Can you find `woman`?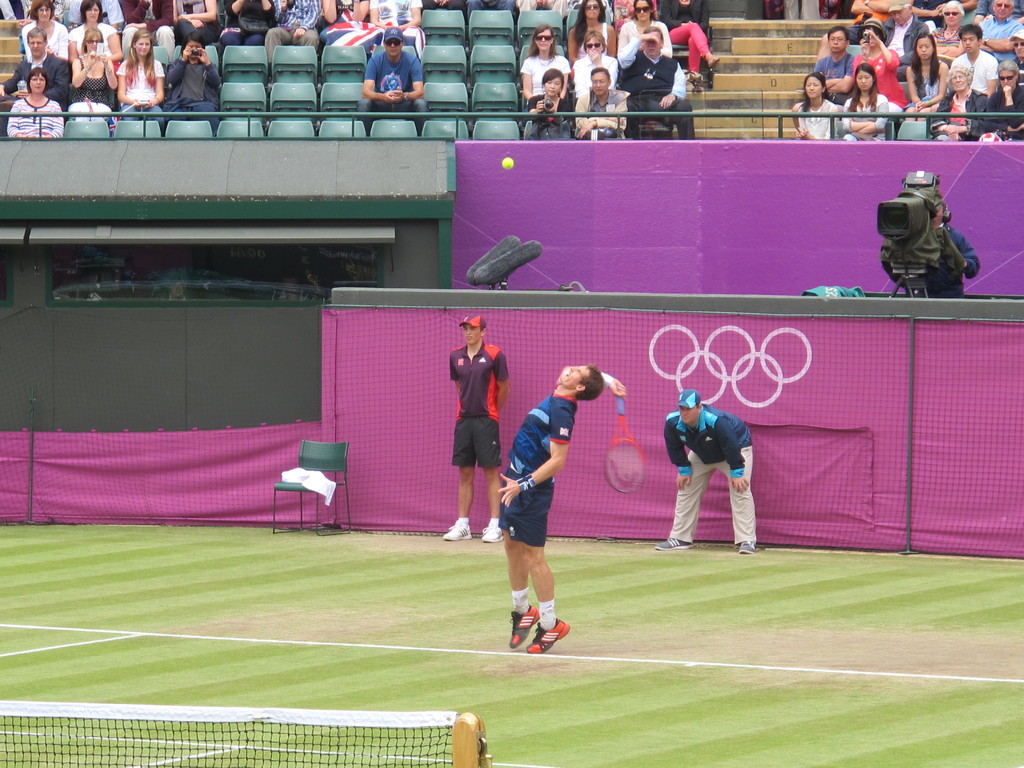
Yes, bounding box: <region>531, 68, 575, 123</region>.
